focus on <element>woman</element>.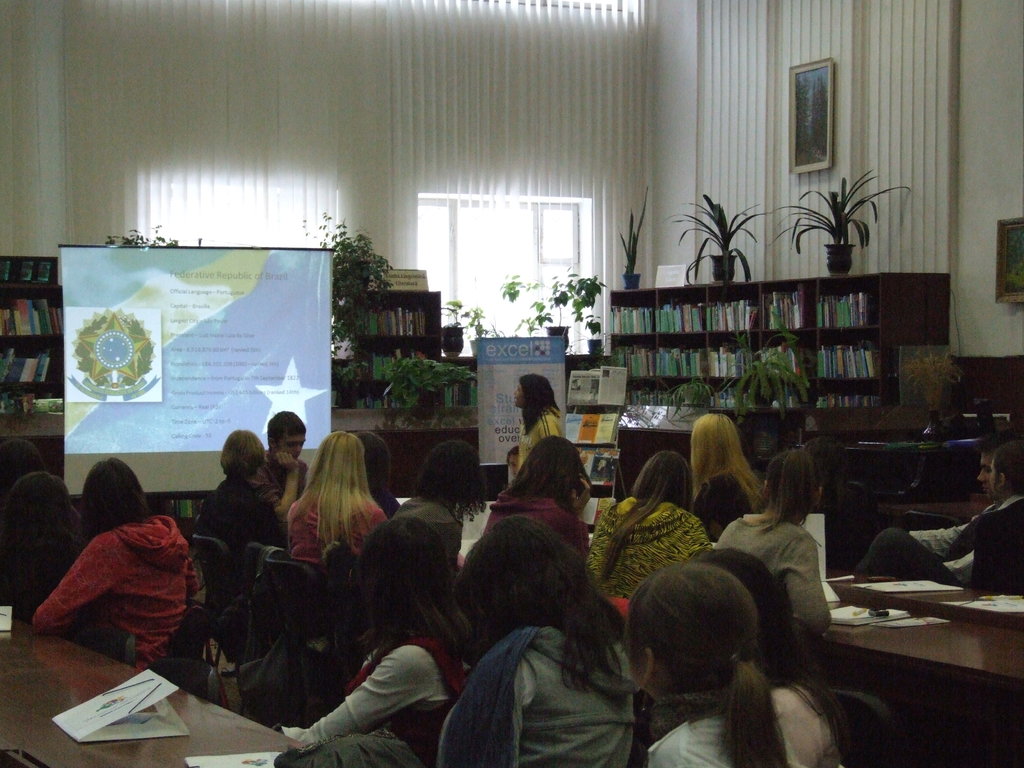
Focused at bbox=[200, 426, 287, 547].
